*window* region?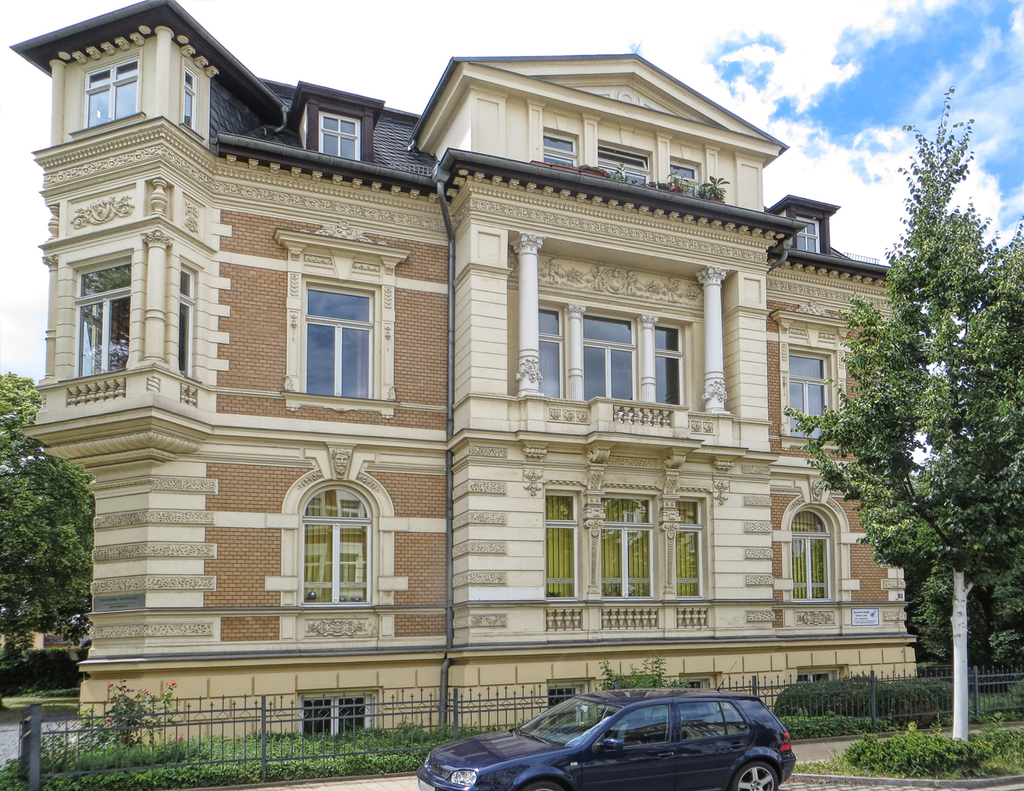
bbox(669, 160, 701, 196)
